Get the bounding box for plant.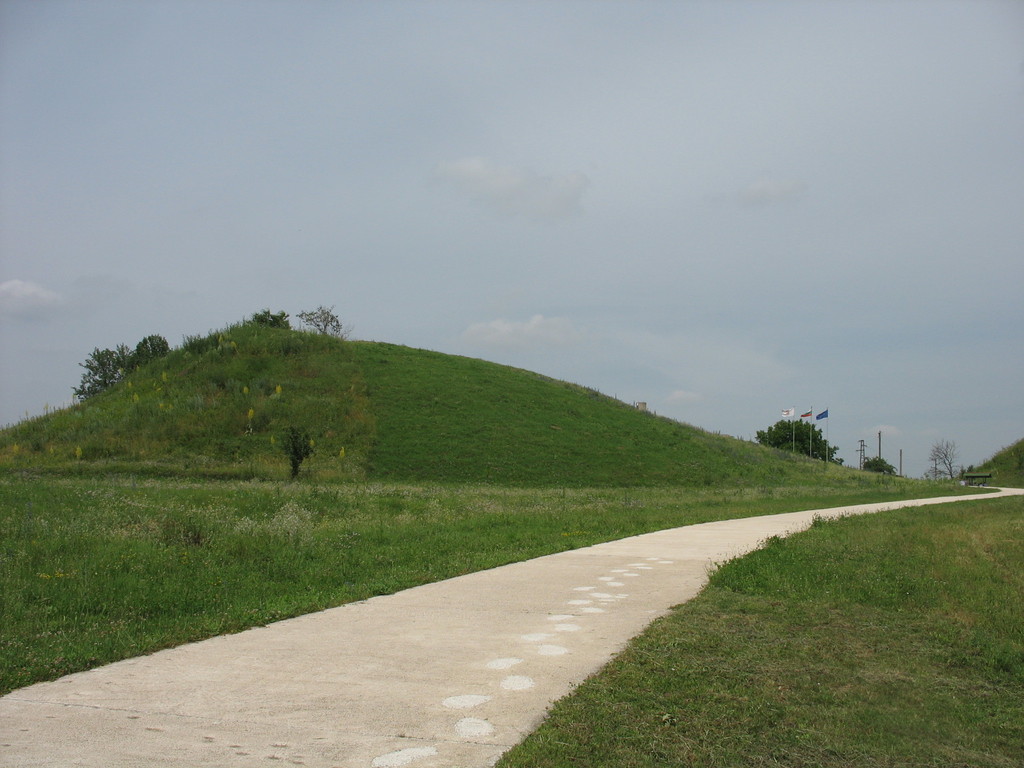
(929, 435, 963, 481).
